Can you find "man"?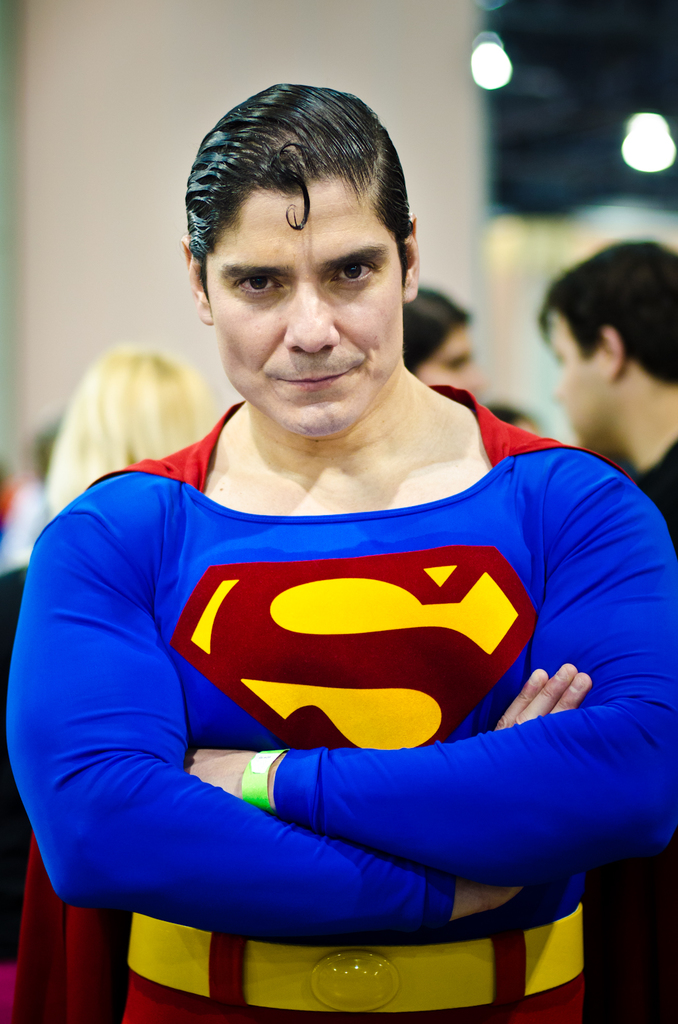
Yes, bounding box: (2, 95, 666, 1008).
